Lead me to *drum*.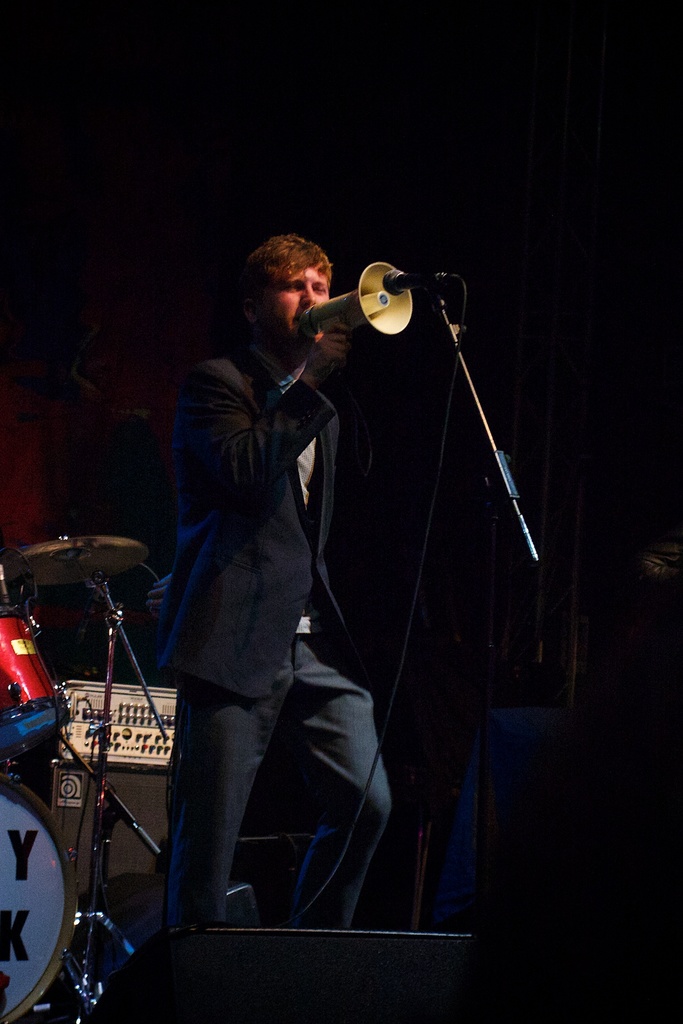
Lead to [left=0, top=774, right=78, bottom=1023].
